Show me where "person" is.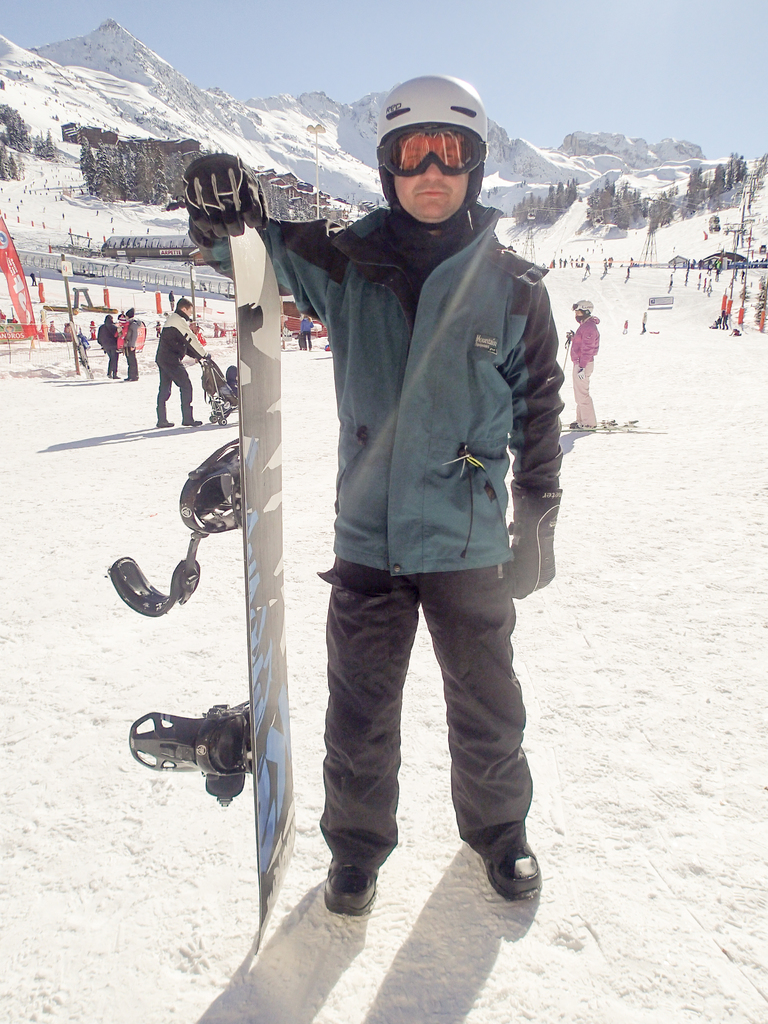
"person" is at [x1=179, y1=63, x2=567, y2=924].
